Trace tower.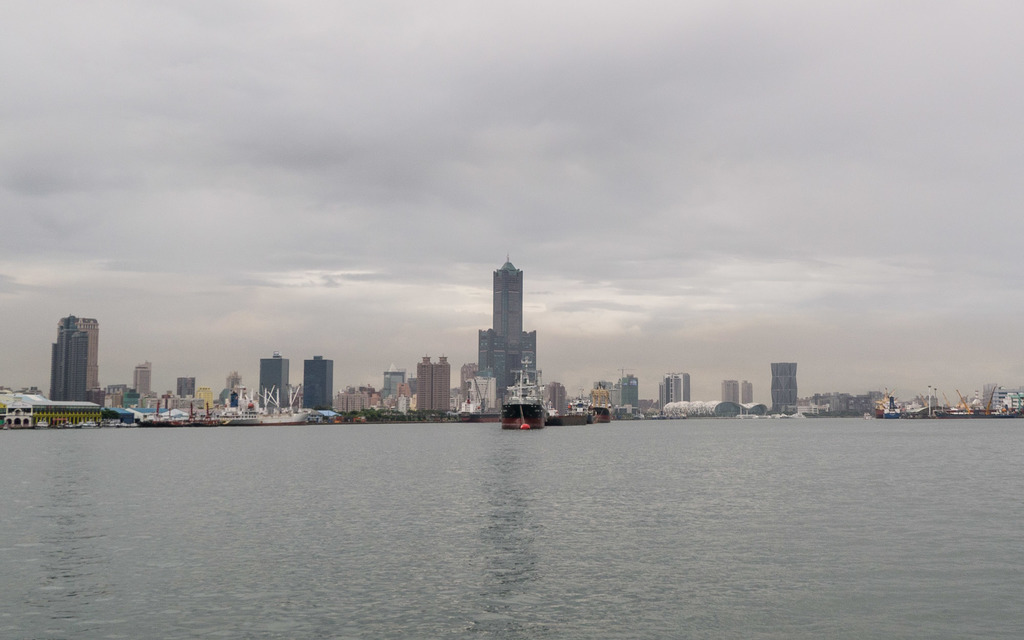
Traced to 723,384,740,405.
